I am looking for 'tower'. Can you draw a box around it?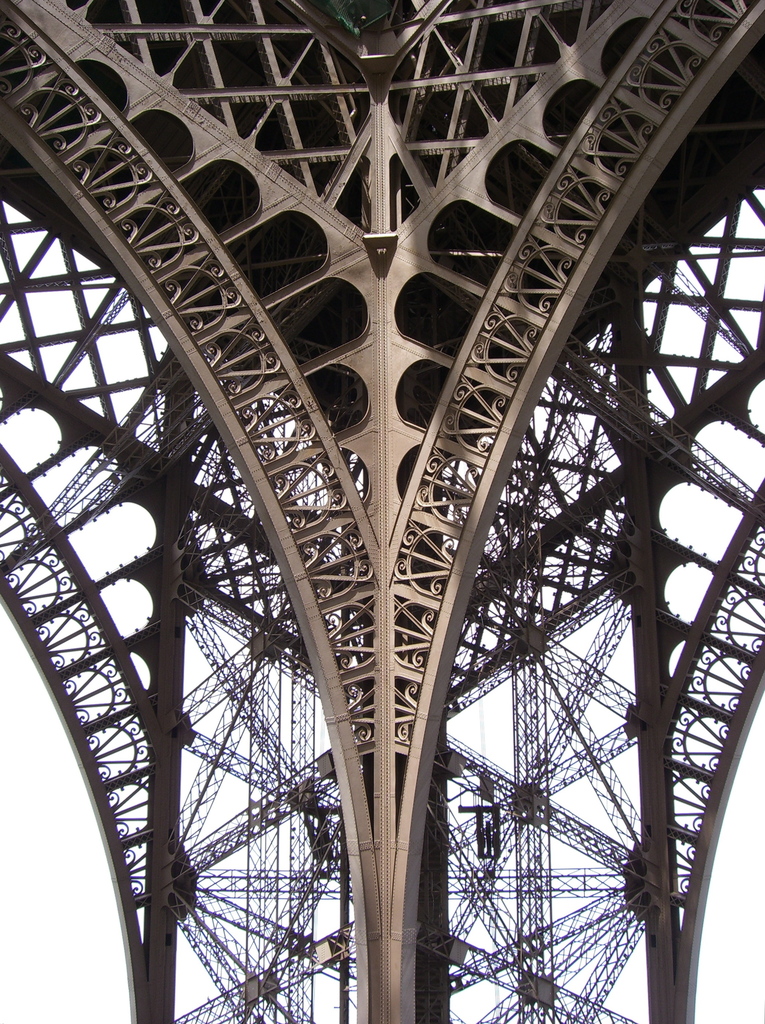
Sure, the bounding box is box(0, 0, 764, 1023).
